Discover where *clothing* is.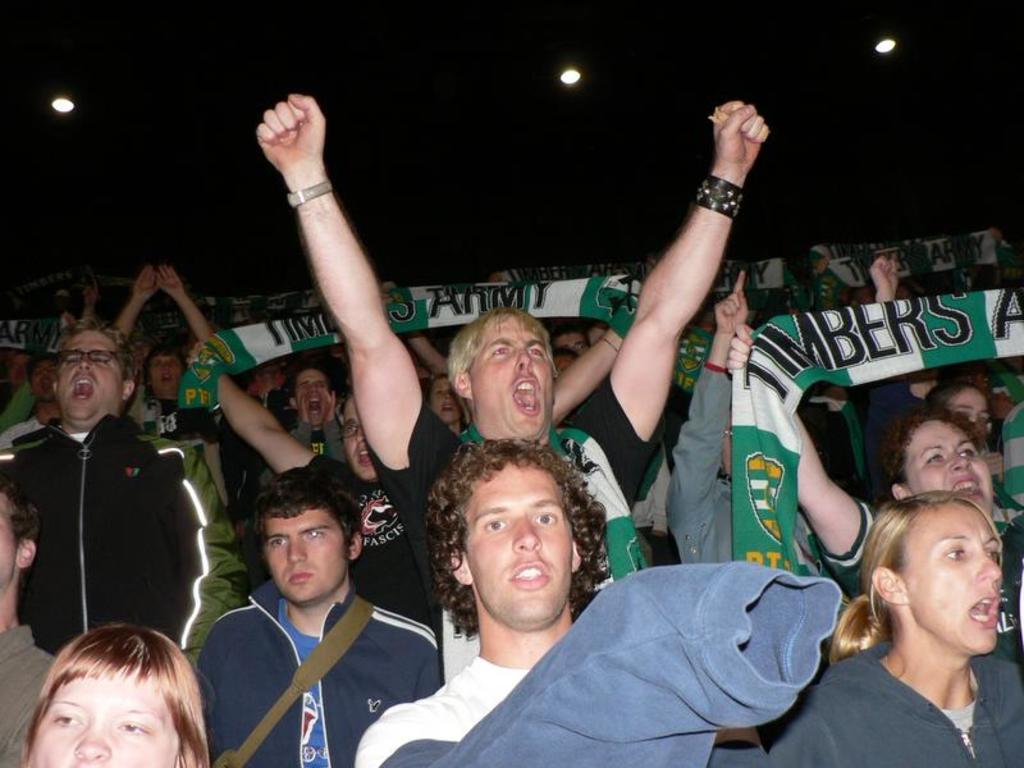
Discovered at 818/490/1023/666.
